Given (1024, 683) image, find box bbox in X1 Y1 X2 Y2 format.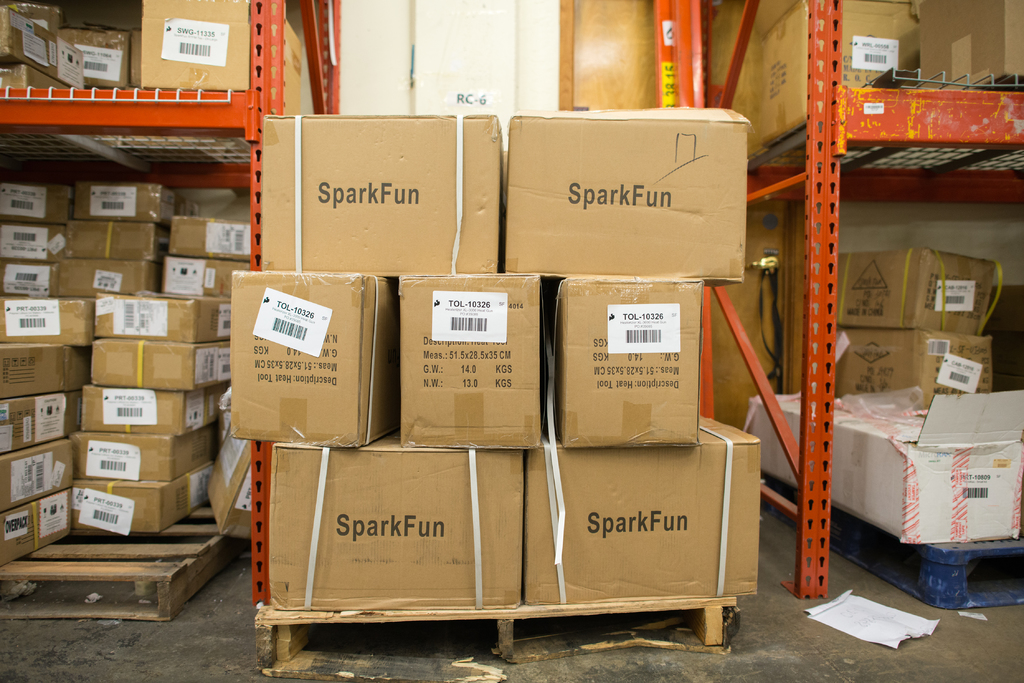
733 0 908 139.
